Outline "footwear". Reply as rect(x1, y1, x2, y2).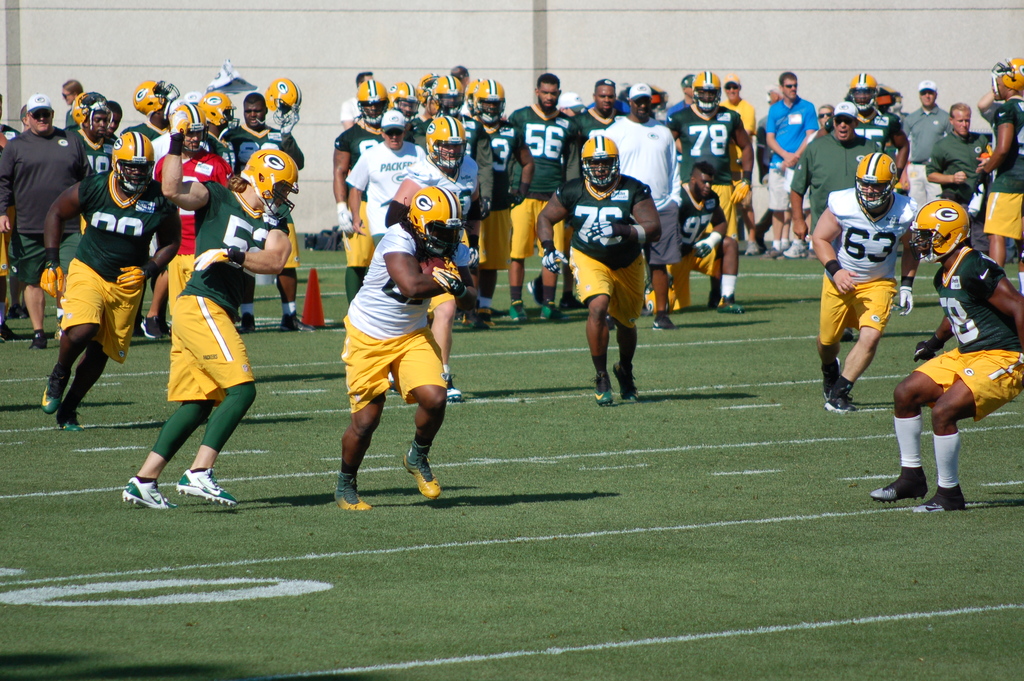
rect(911, 482, 966, 512).
